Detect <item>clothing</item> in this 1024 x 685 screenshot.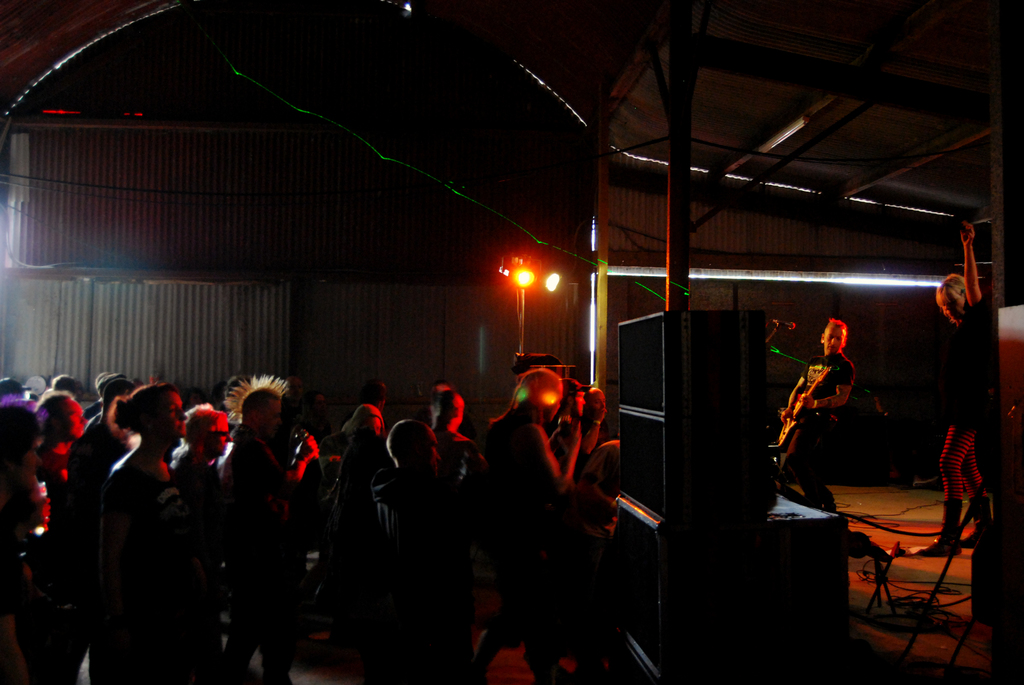
Detection: [x1=780, y1=354, x2=844, y2=500].
